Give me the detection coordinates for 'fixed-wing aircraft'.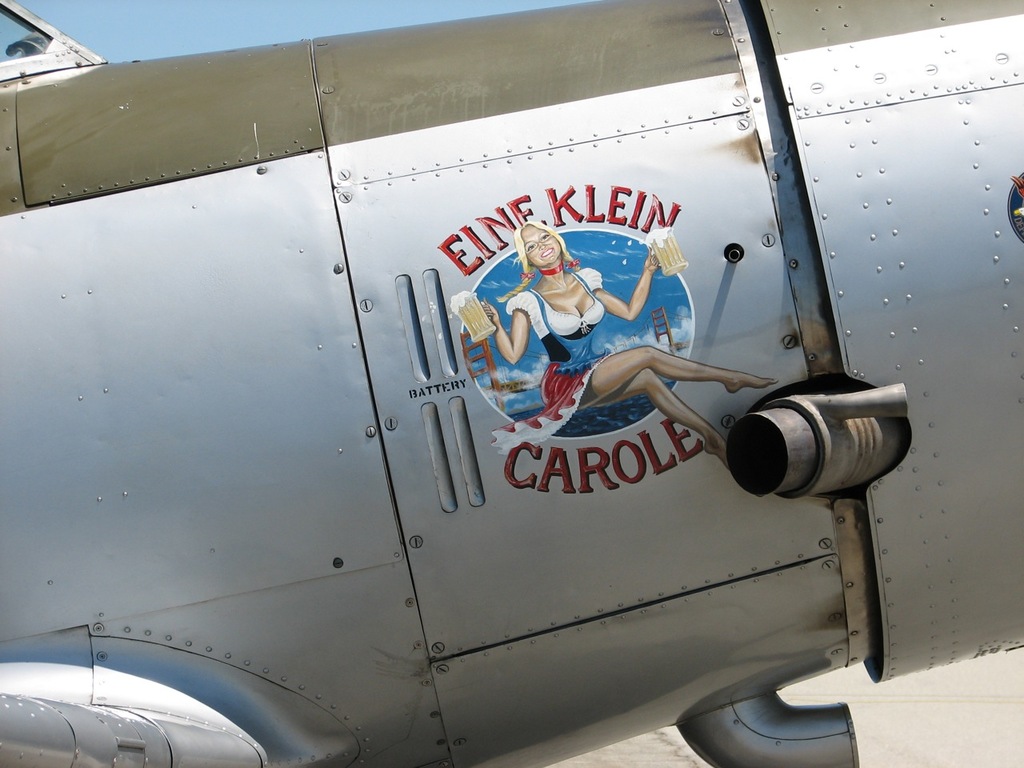
l=0, t=0, r=1023, b=767.
